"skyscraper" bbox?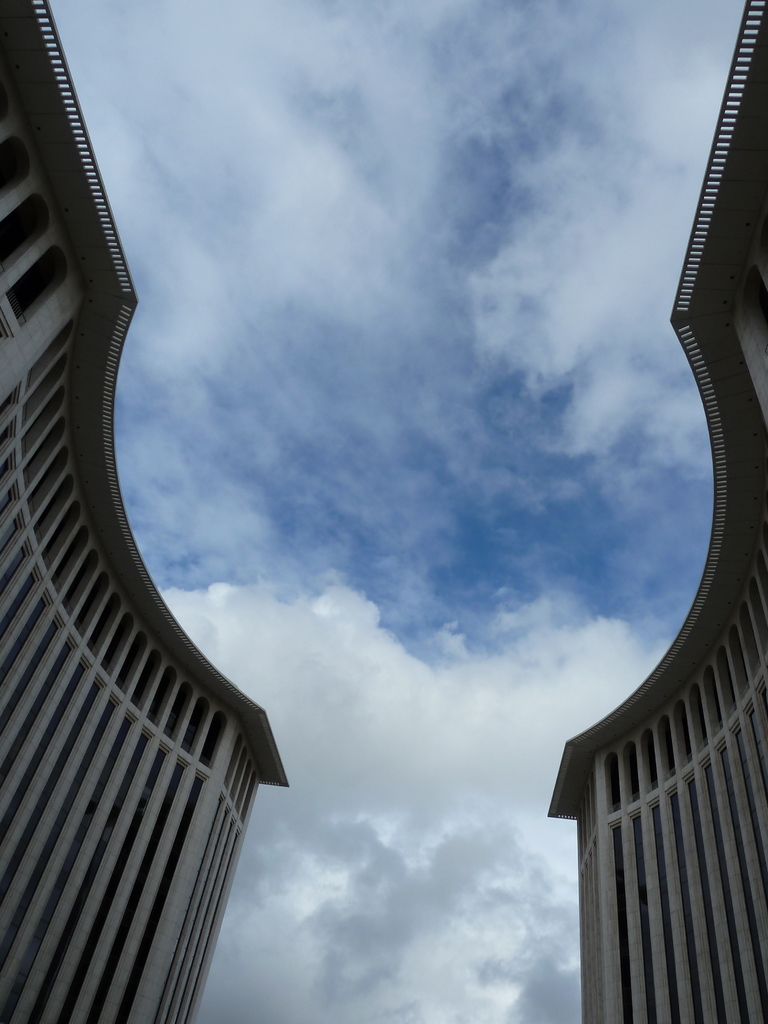
[x1=0, y1=123, x2=281, y2=1023]
